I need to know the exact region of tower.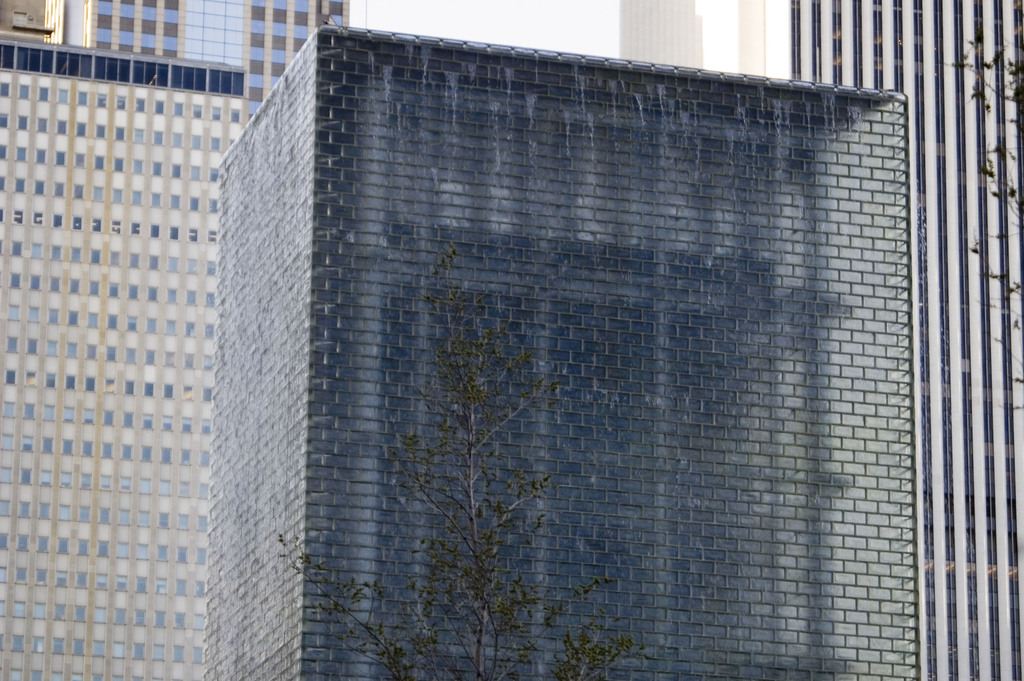
Region: x1=0 y1=0 x2=356 y2=680.
